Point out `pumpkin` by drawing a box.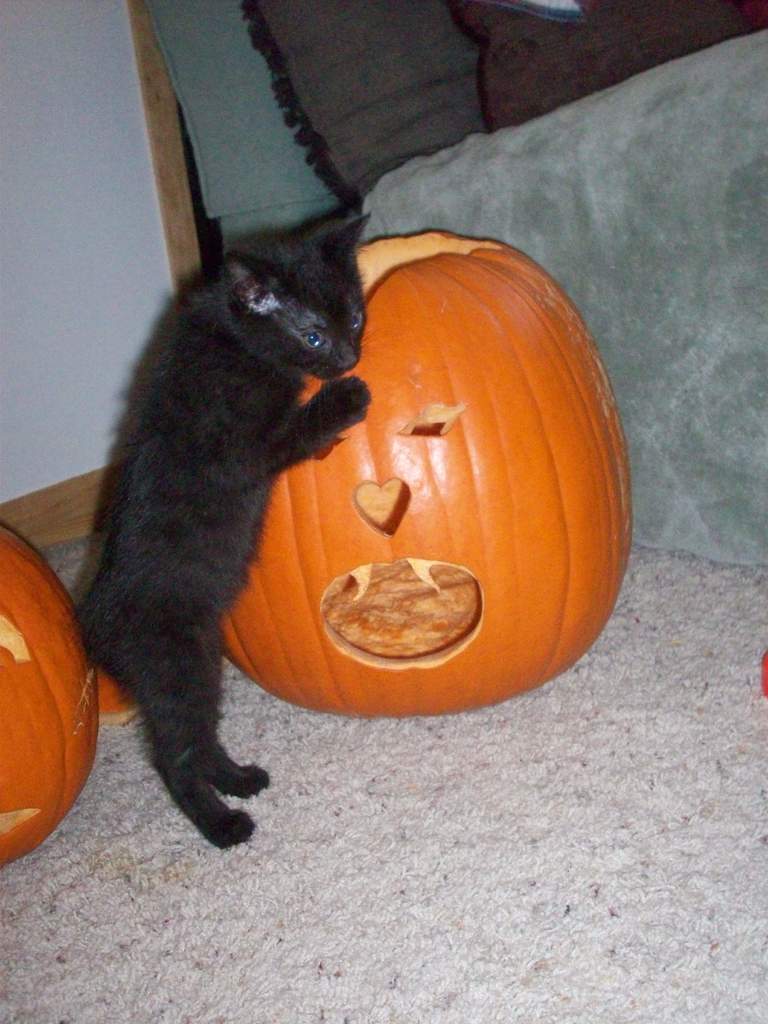
box(0, 516, 105, 870).
